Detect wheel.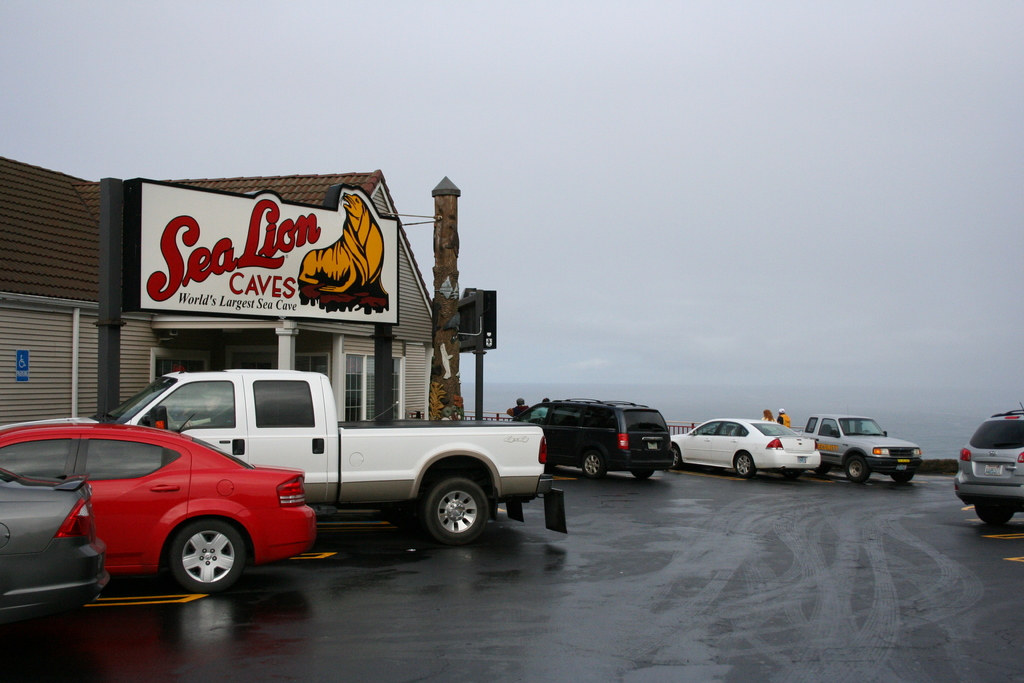
Detected at x1=425, y1=479, x2=488, y2=545.
